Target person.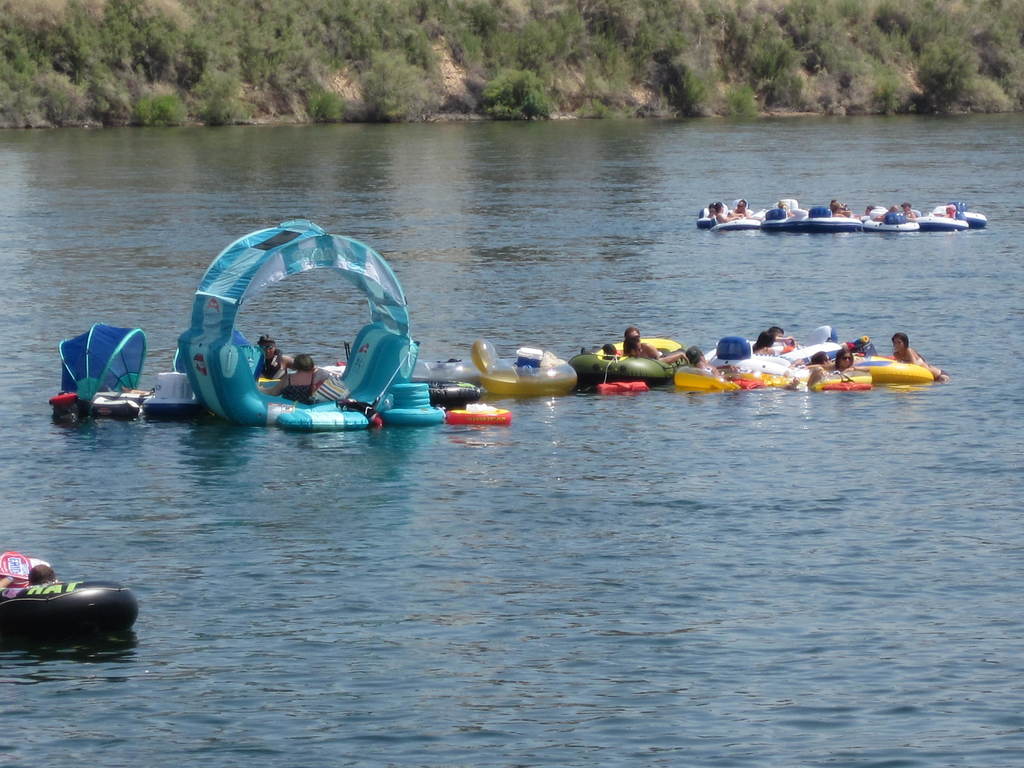
Target region: (904,204,913,227).
